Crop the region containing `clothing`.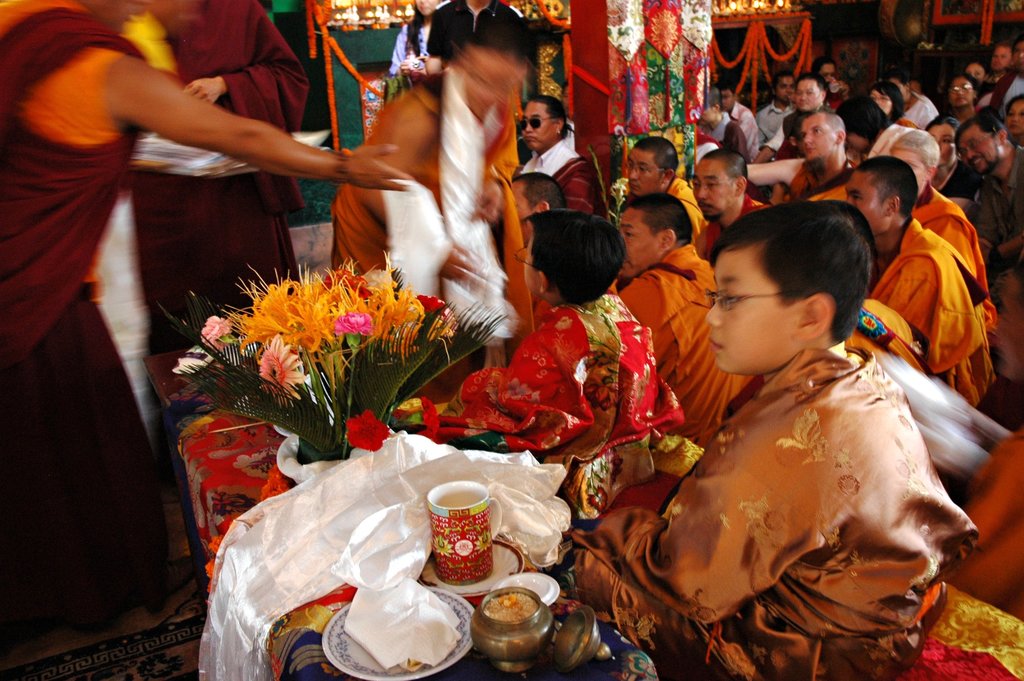
Crop region: (618,302,979,660).
